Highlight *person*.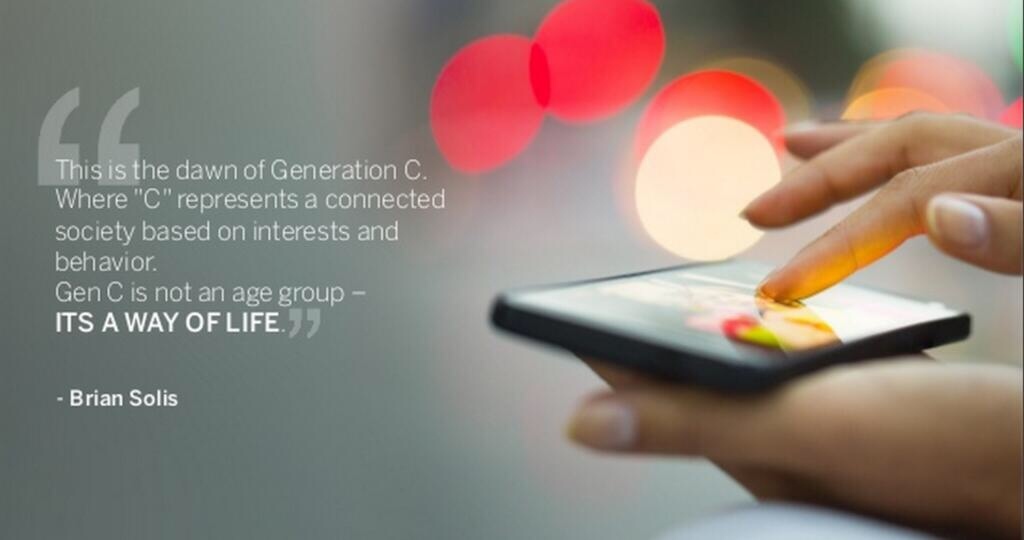
Highlighted region: rect(557, 104, 1023, 539).
